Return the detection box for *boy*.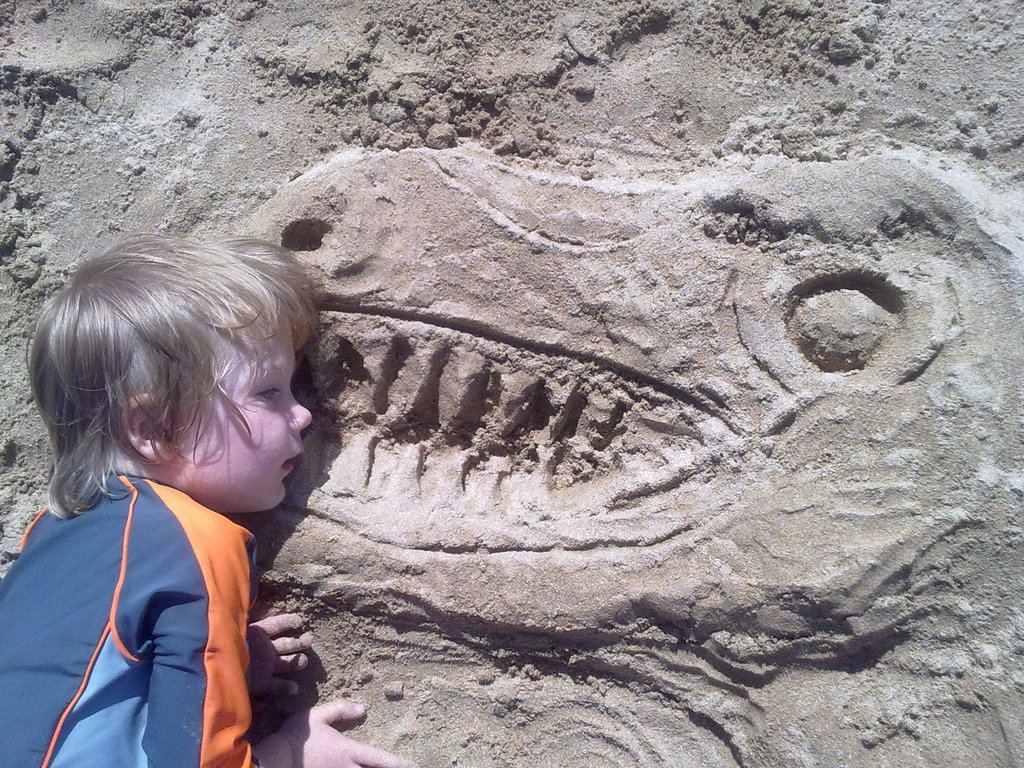
[0, 206, 336, 751].
